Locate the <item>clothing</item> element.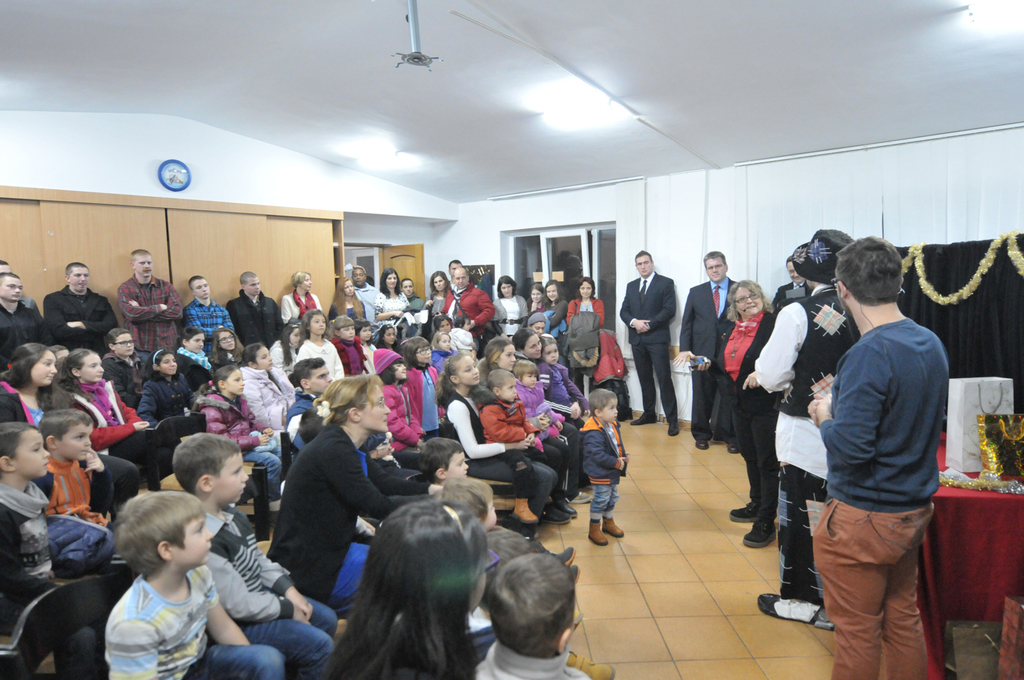
Element bbox: l=2, t=300, r=40, b=364.
